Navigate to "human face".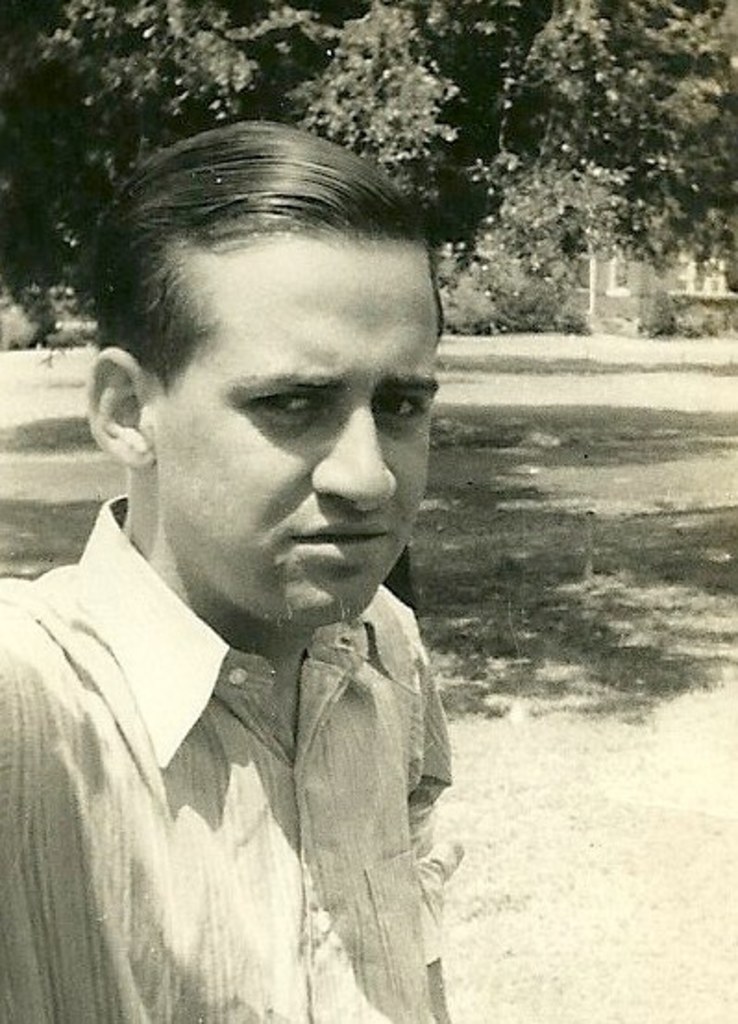
Navigation target: 161:250:440:630.
